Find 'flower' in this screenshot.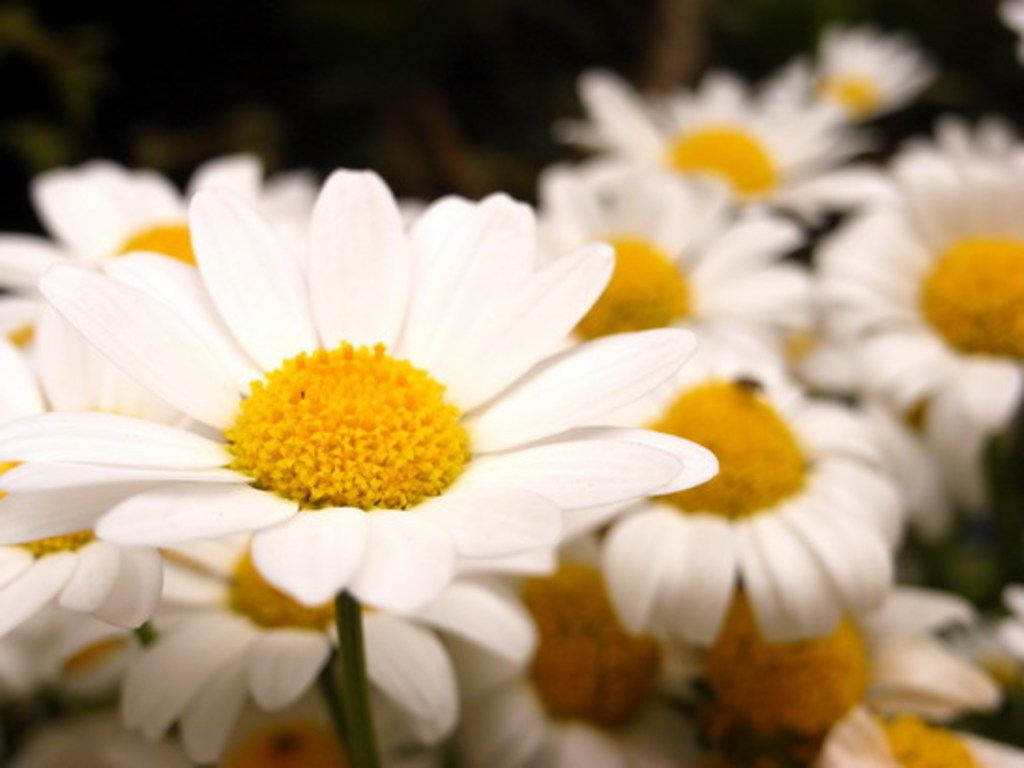
The bounding box for 'flower' is bbox=(120, 524, 543, 766).
